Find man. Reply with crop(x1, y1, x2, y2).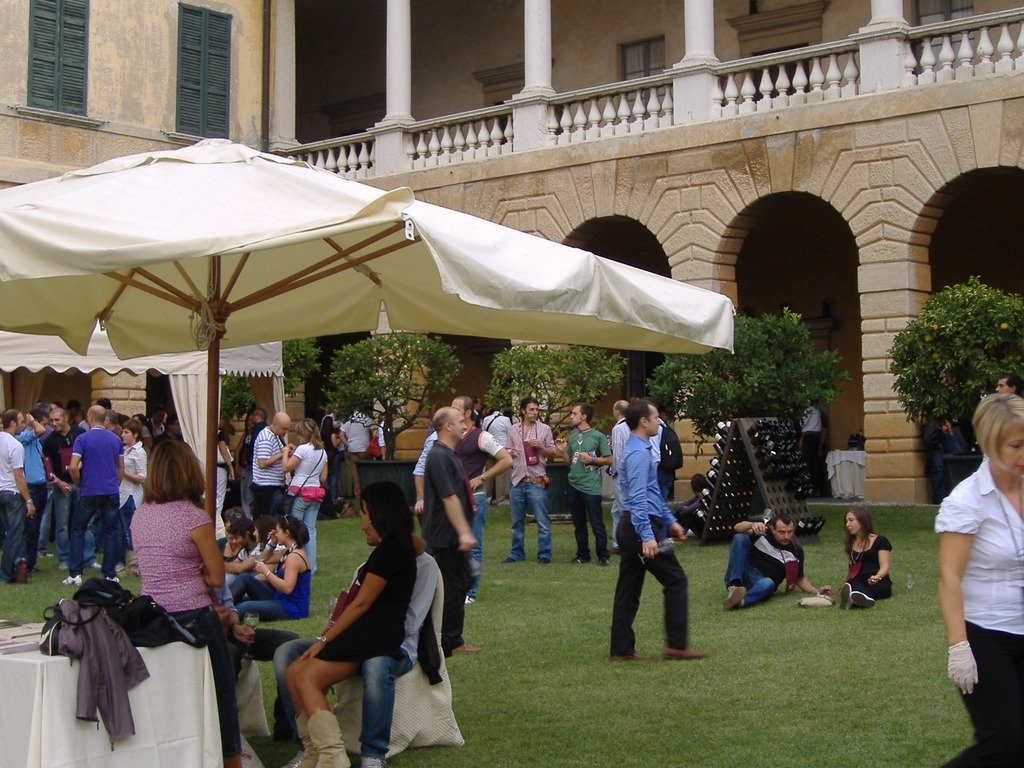
crop(239, 404, 268, 520).
